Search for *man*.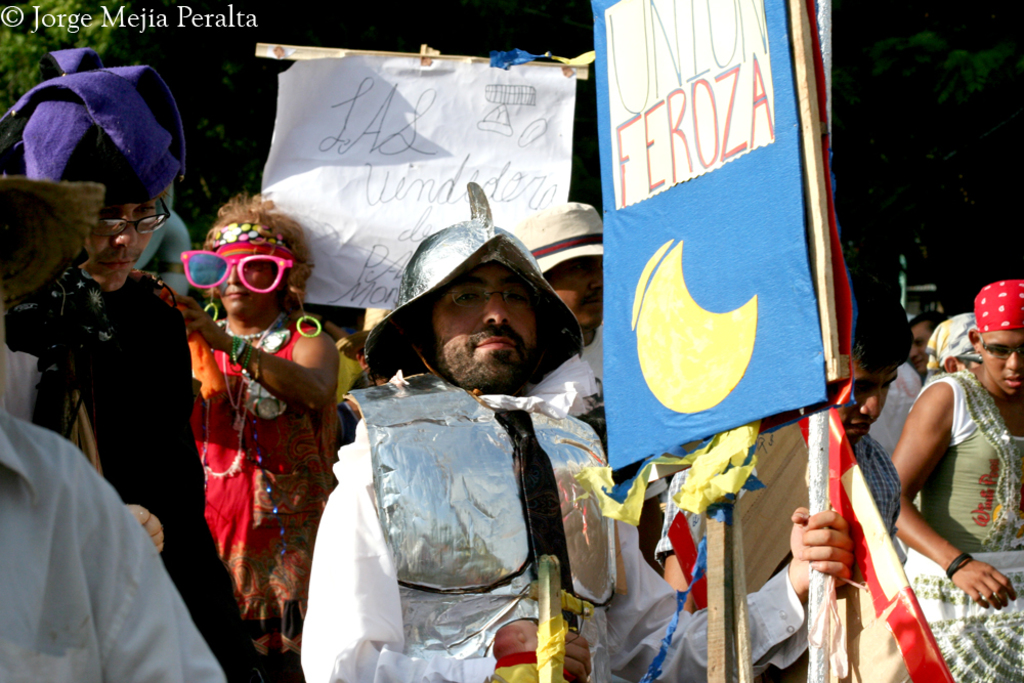
Found at [x1=519, y1=198, x2=617, y2=458].
